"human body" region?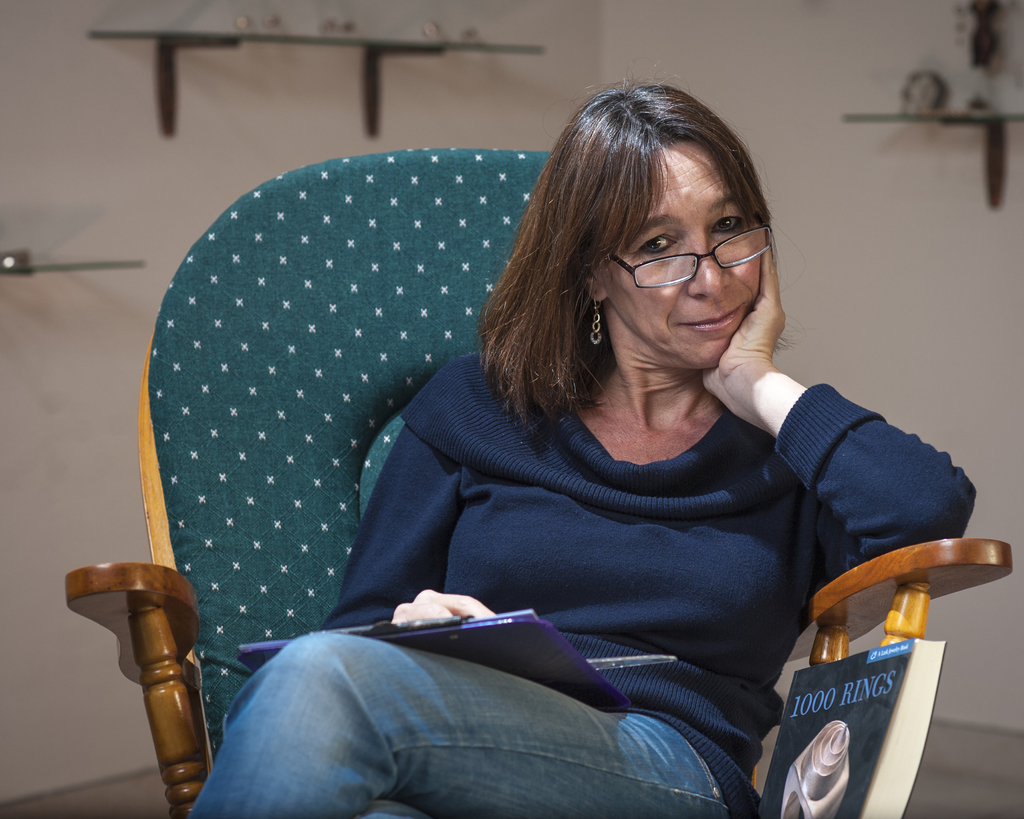
l=169, t=108, r=915, b=818
